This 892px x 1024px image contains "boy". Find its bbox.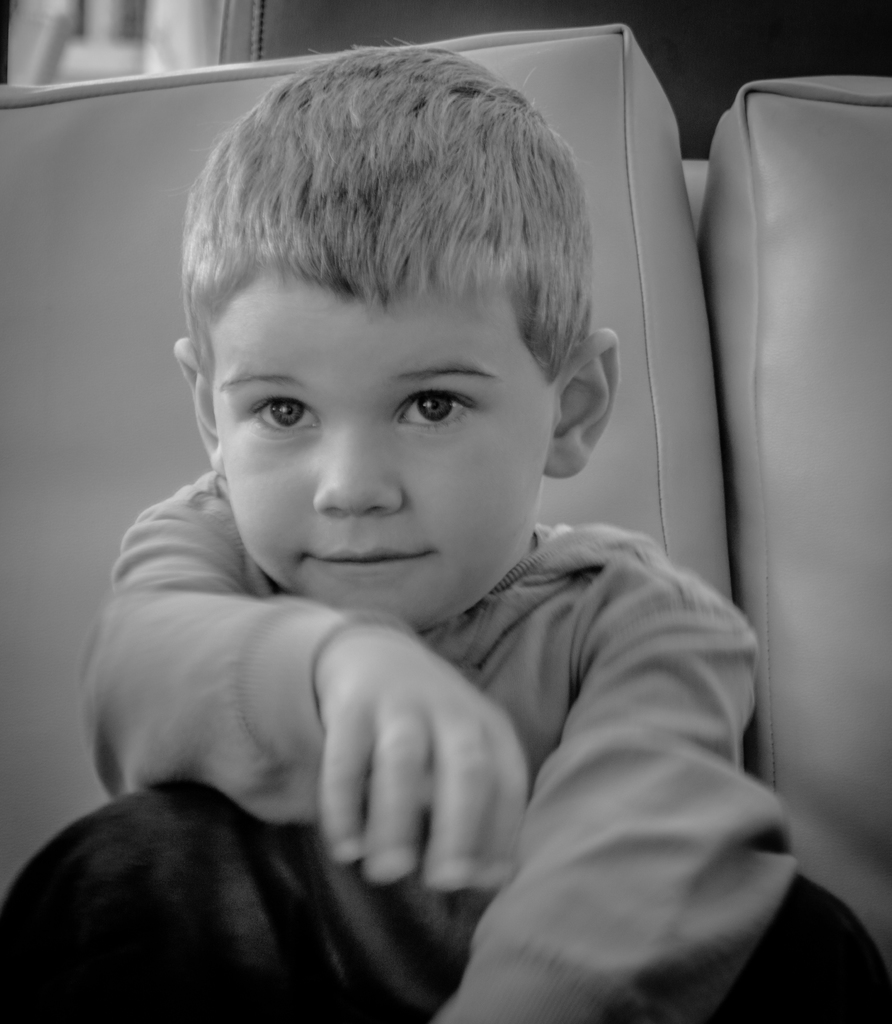
(x1=4, y1=84, x2=793, y2=1021).
